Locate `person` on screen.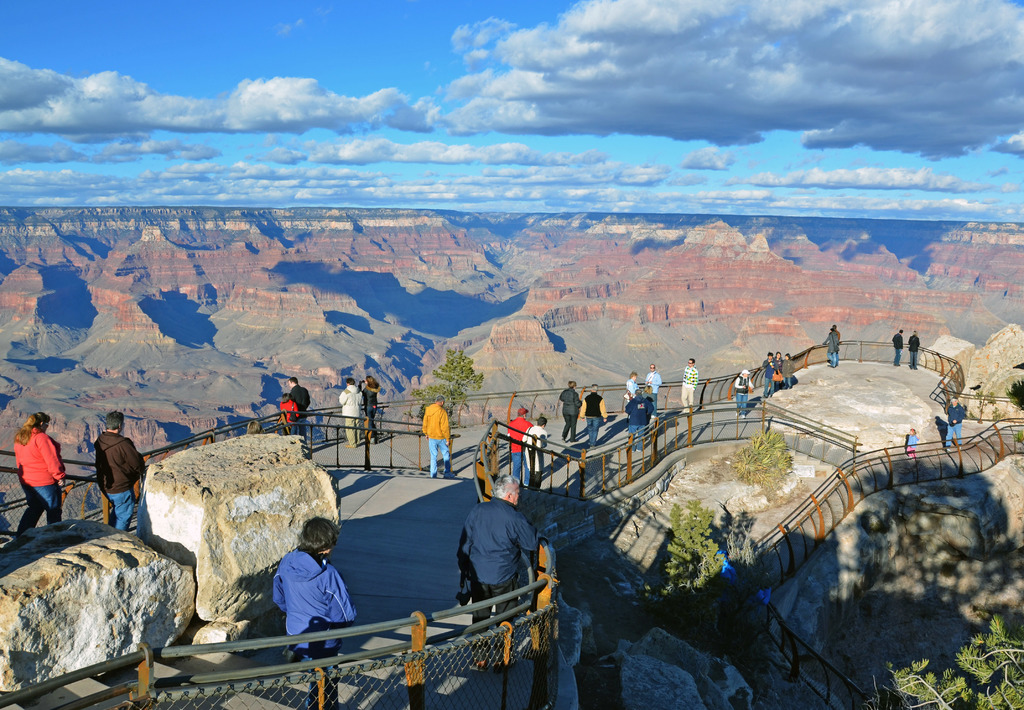
On screen at 763:351:778:397.
